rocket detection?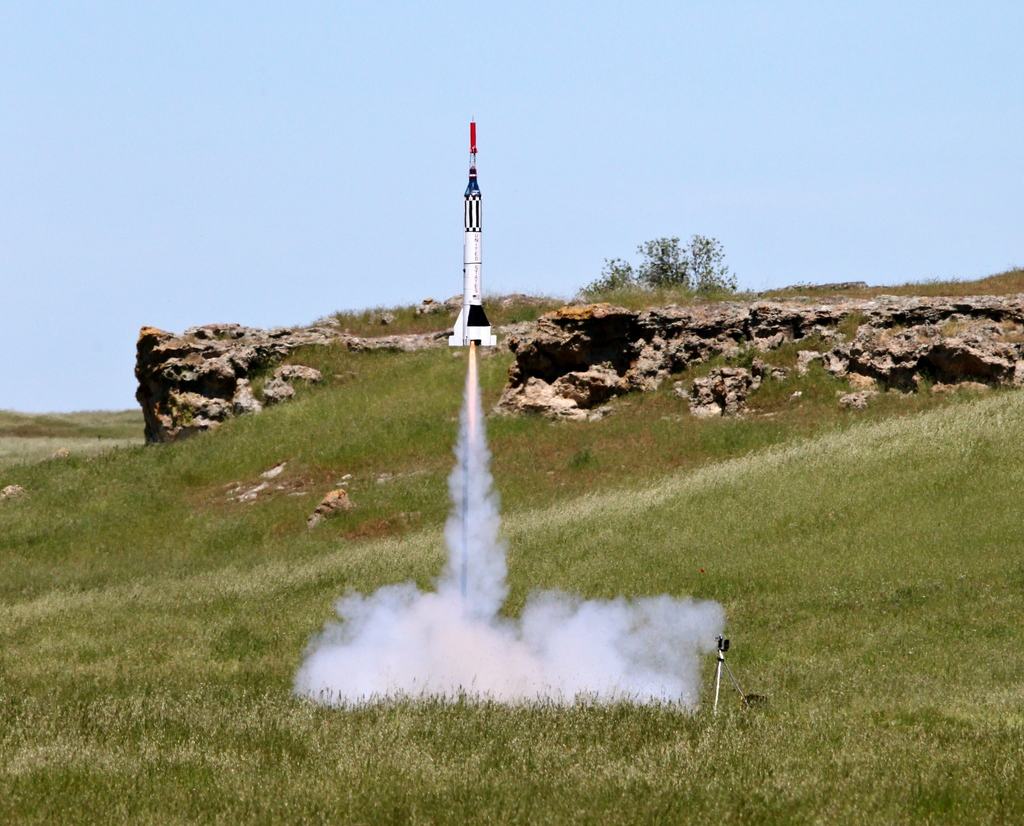
438:94:518:336
